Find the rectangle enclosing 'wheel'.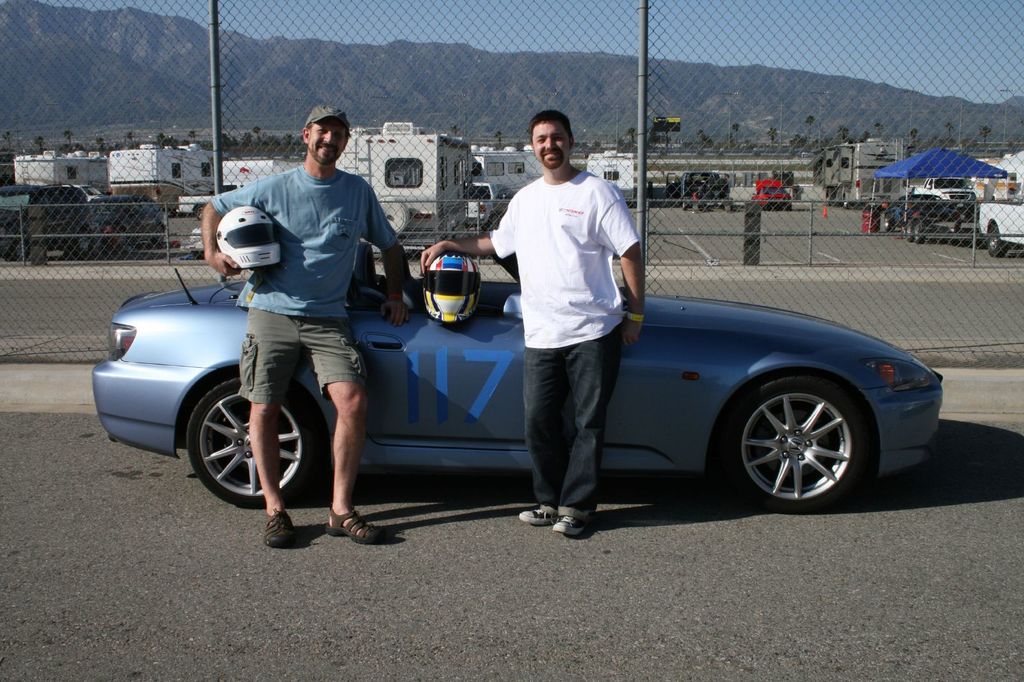
[682,196,687,209].
